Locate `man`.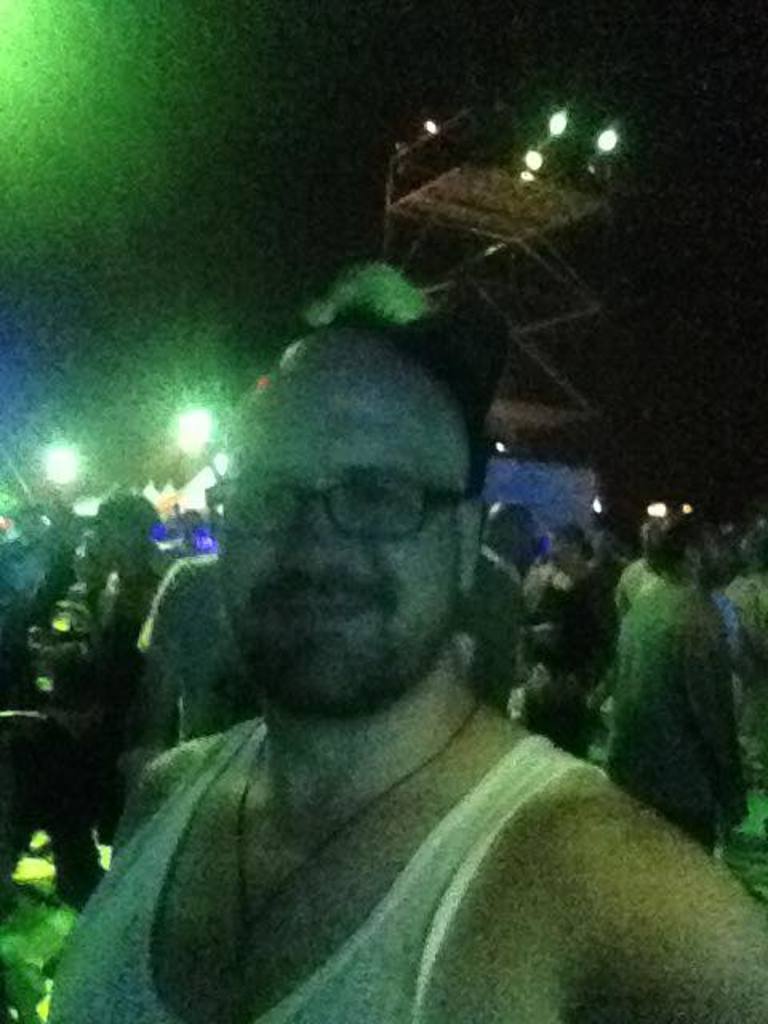
Bounding box: {"left": 27, "top": 416, "right": 731, "bottom": 1010}.
